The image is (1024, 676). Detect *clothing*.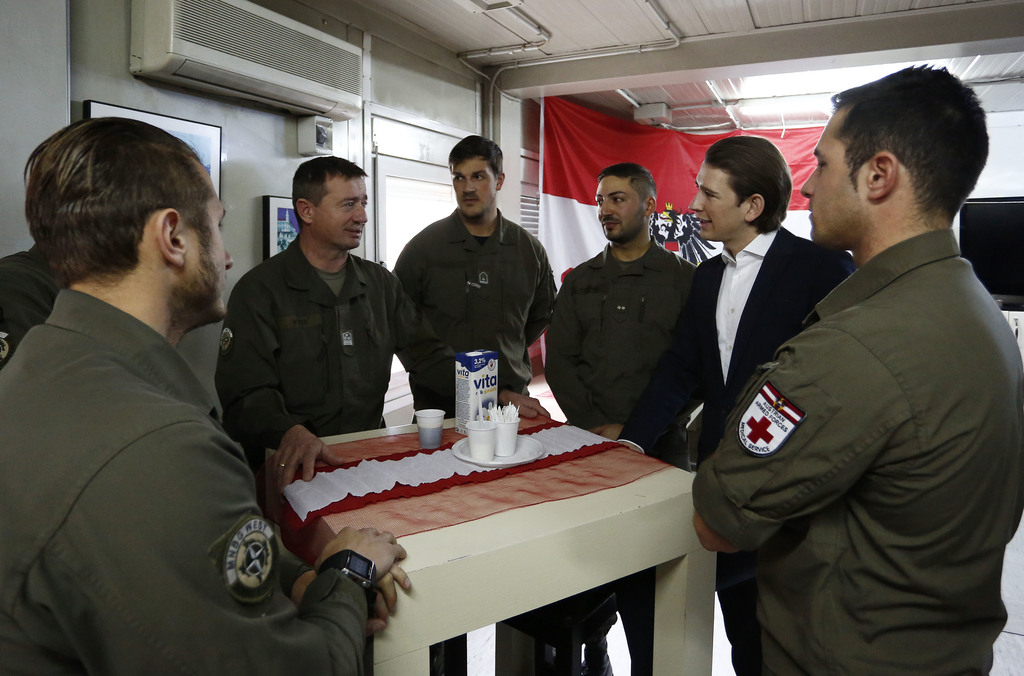
Detection: select_region(390, 205, 558, 422).
